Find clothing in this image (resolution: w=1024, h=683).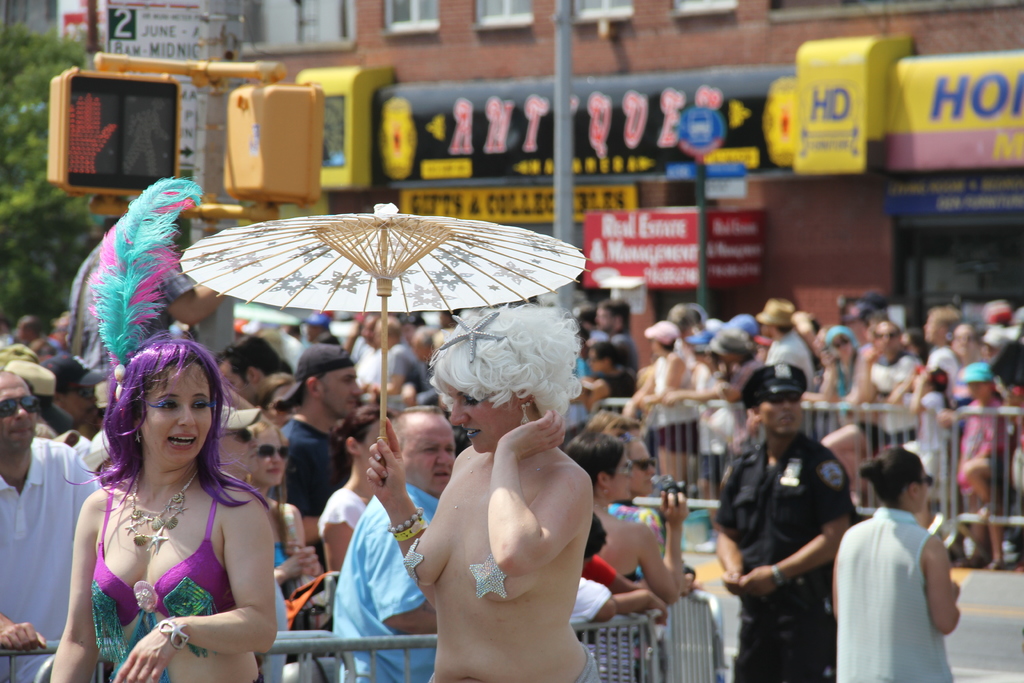
box=[275, 424, 360, 519].
